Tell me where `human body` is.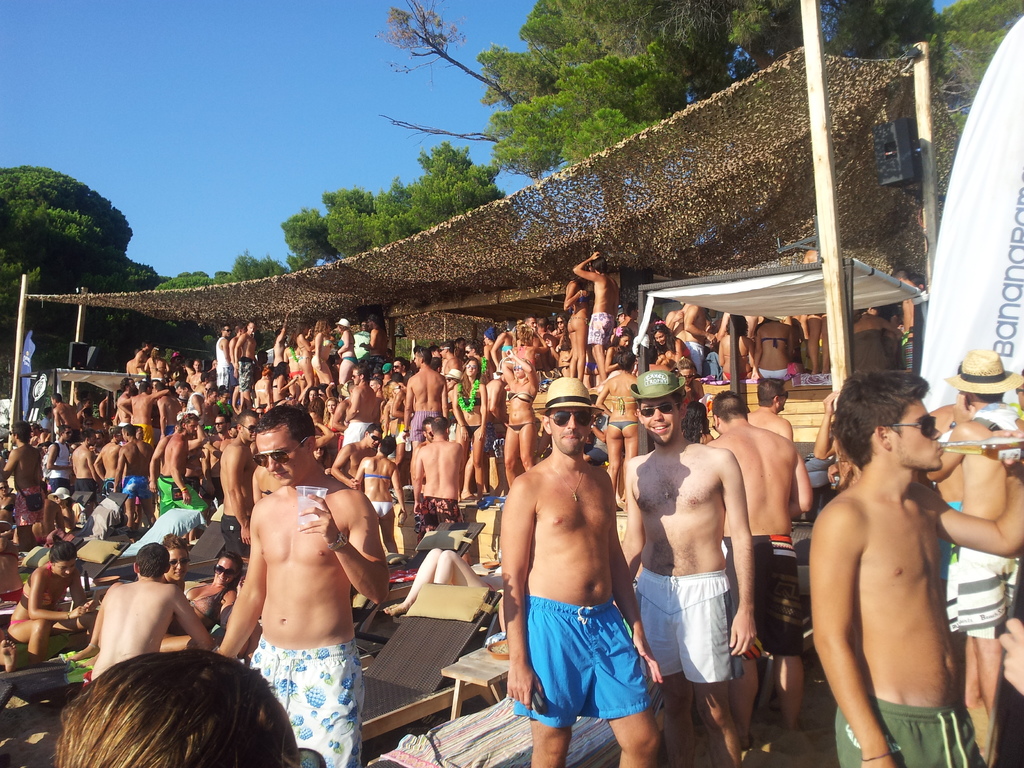
`human body` is at <bbox>747, 404, 790, 444</bbox>.
